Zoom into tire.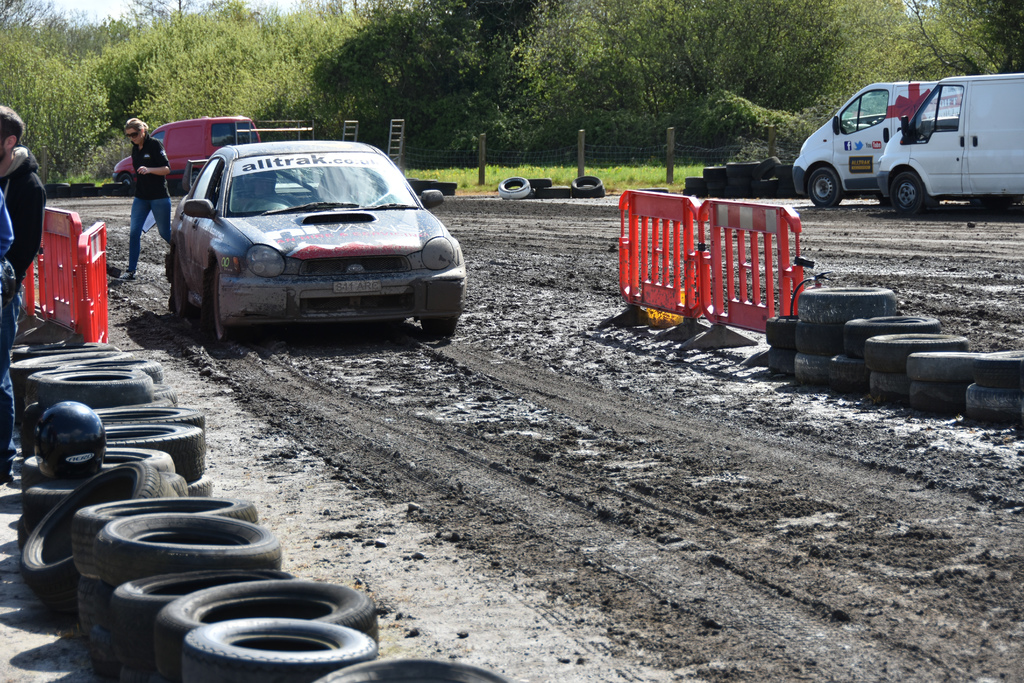
Zoom target: locate(684, 190, 701, 199).
